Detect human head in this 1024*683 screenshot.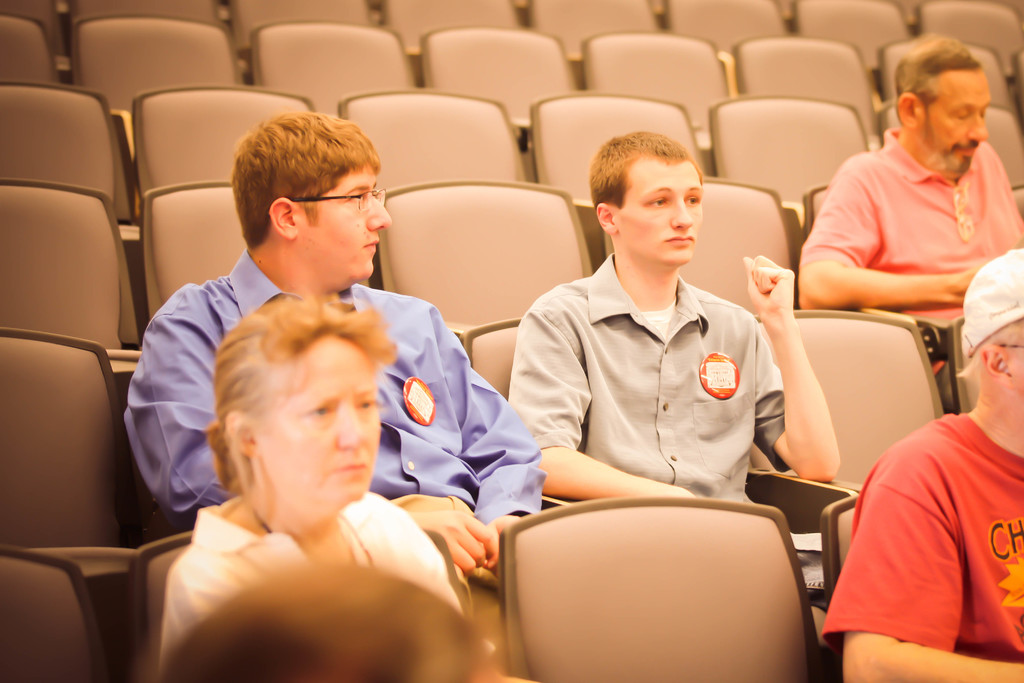
Detection: [x1=161, y1=562, x2=502, y2=682].
